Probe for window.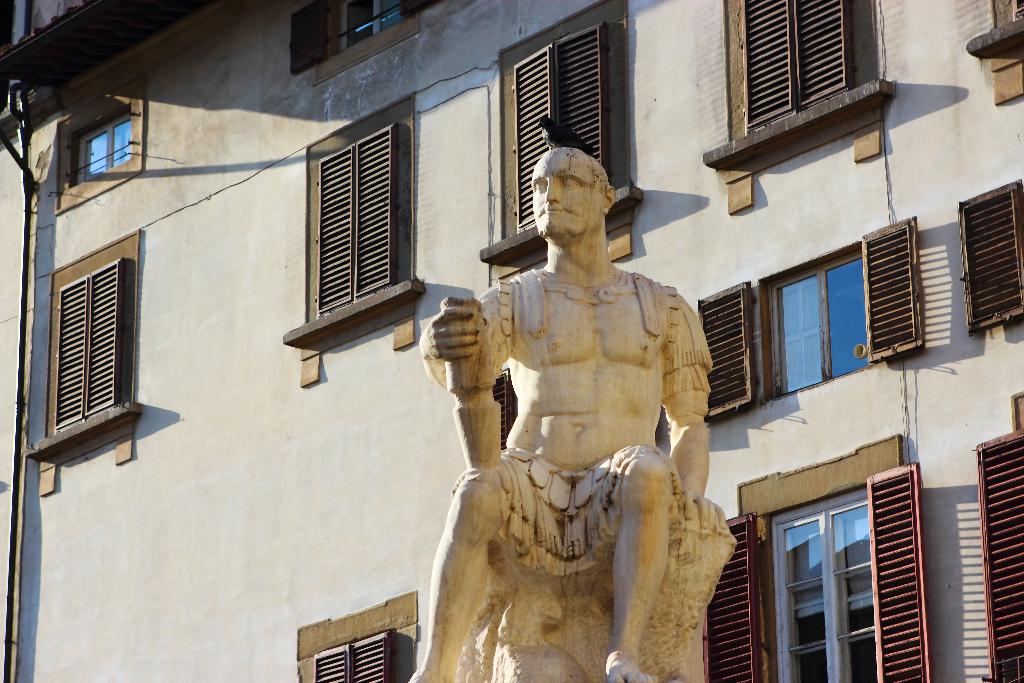
Probe result: bbox=(293, 594, 416, 682).
